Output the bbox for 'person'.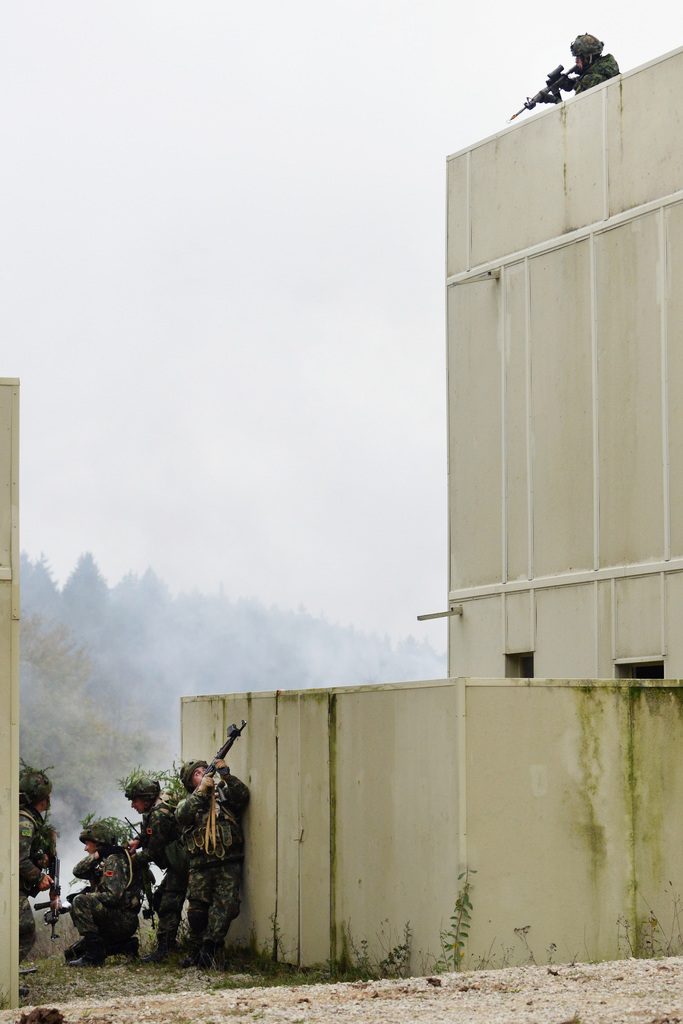
BBox(122, 770, 190, 945).
